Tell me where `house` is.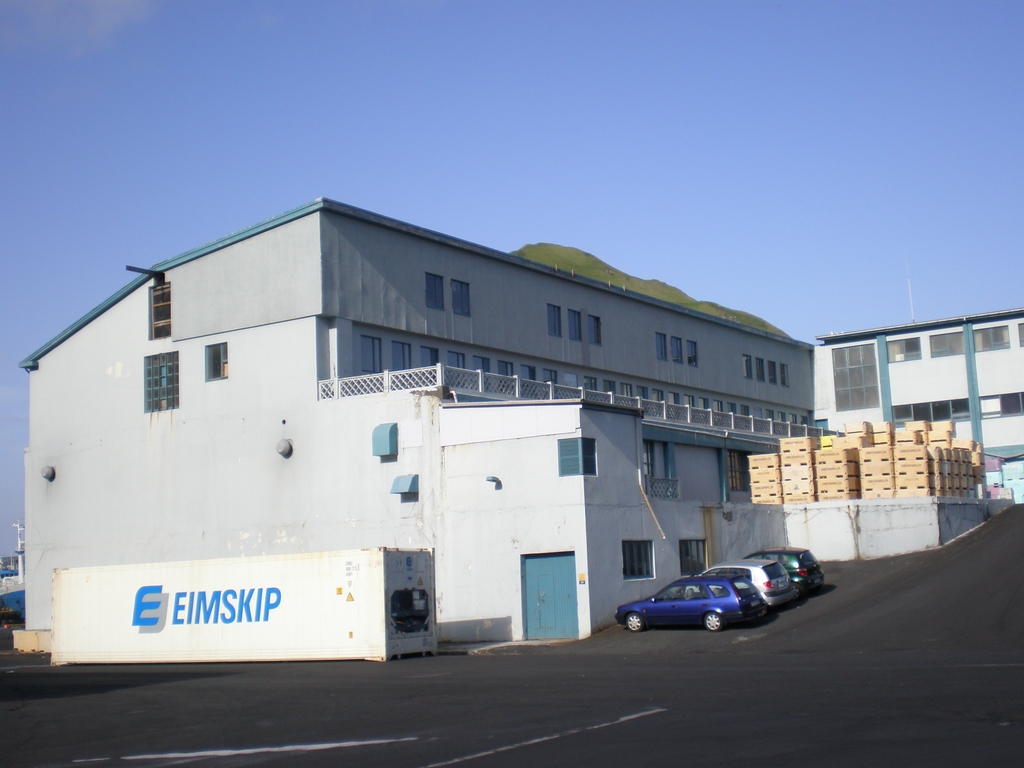
`house` is at 812/301/1023/514.
